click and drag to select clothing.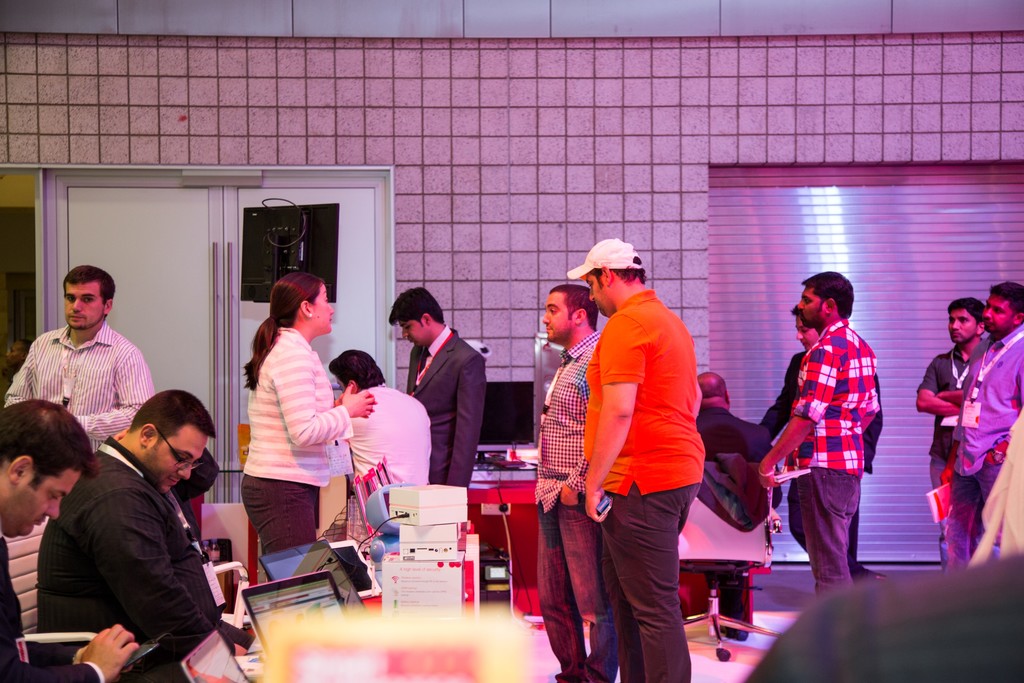
Selection: <box>0,532,112,682</box>.
